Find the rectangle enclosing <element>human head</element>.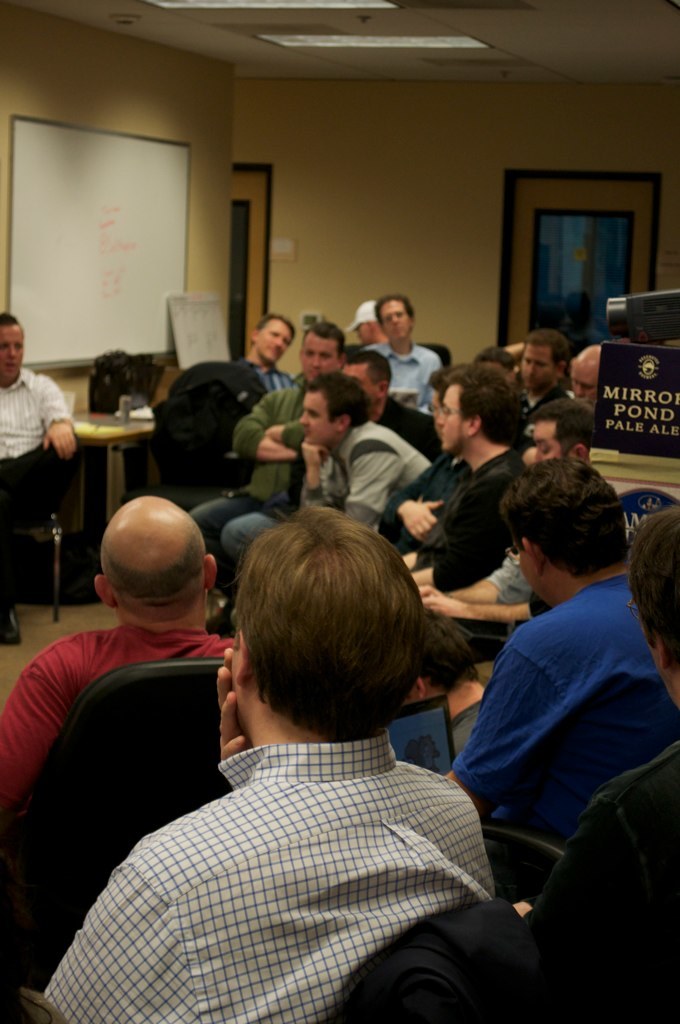
(x1=0, y1=314, x2=27, y2=380).
